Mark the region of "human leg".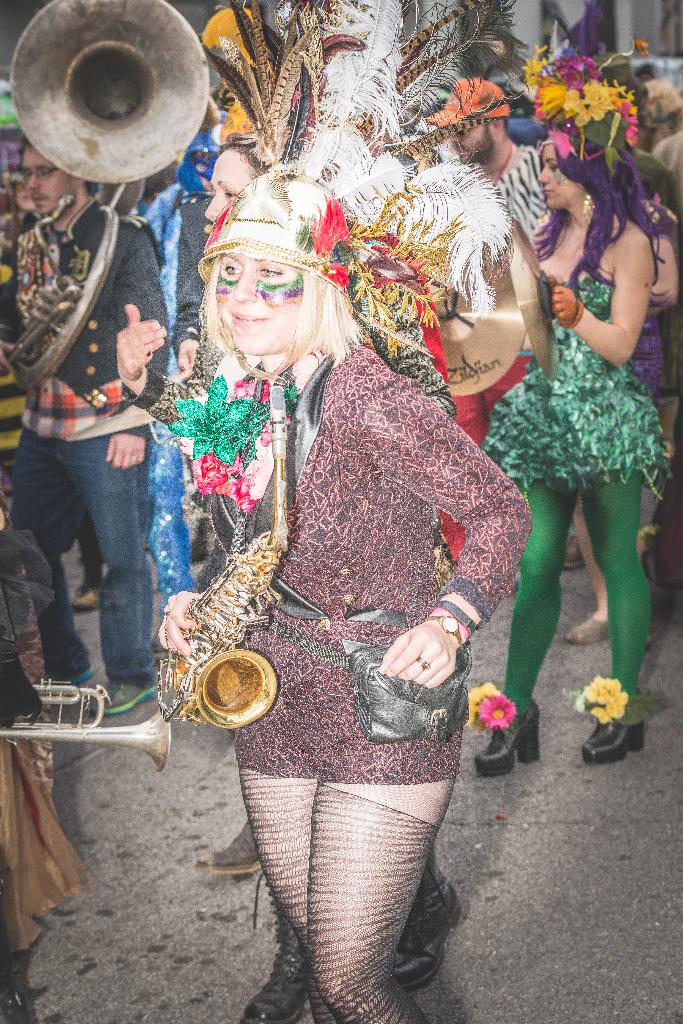
Region: [598,417,649,758].
